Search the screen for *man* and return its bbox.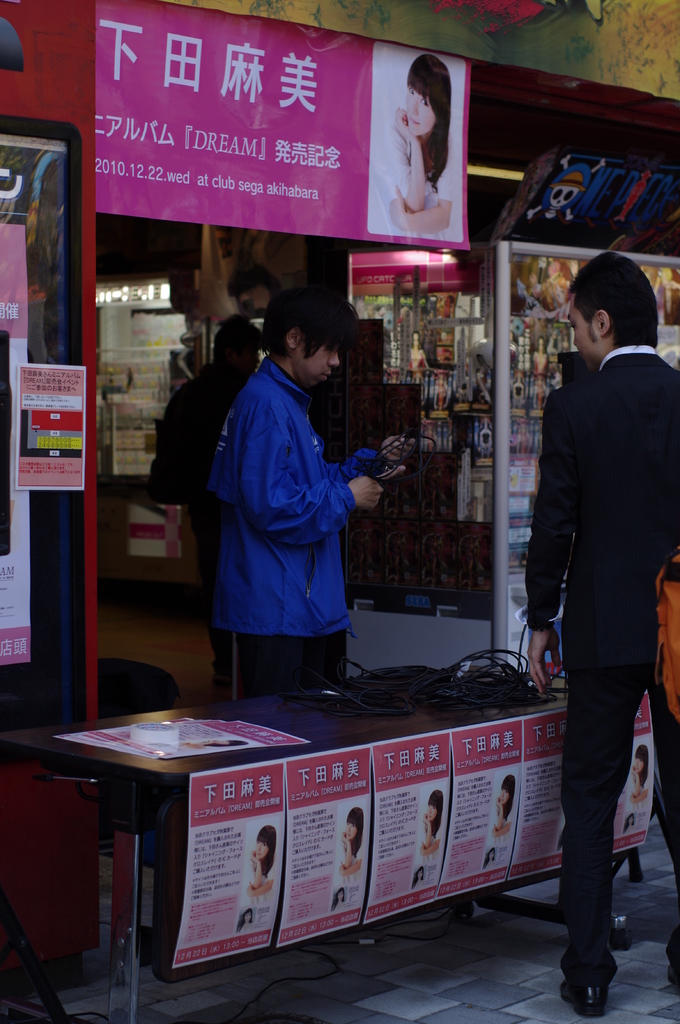
Found: locate(205, 287, 416, 698).
